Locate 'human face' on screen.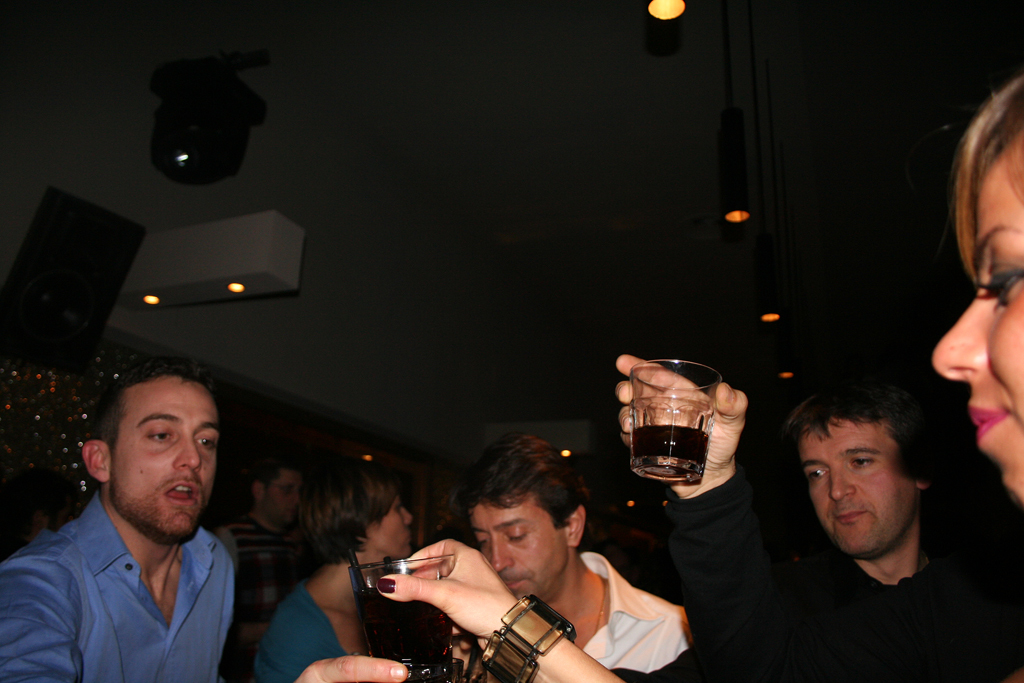
On screen at [473,499,570,602].
